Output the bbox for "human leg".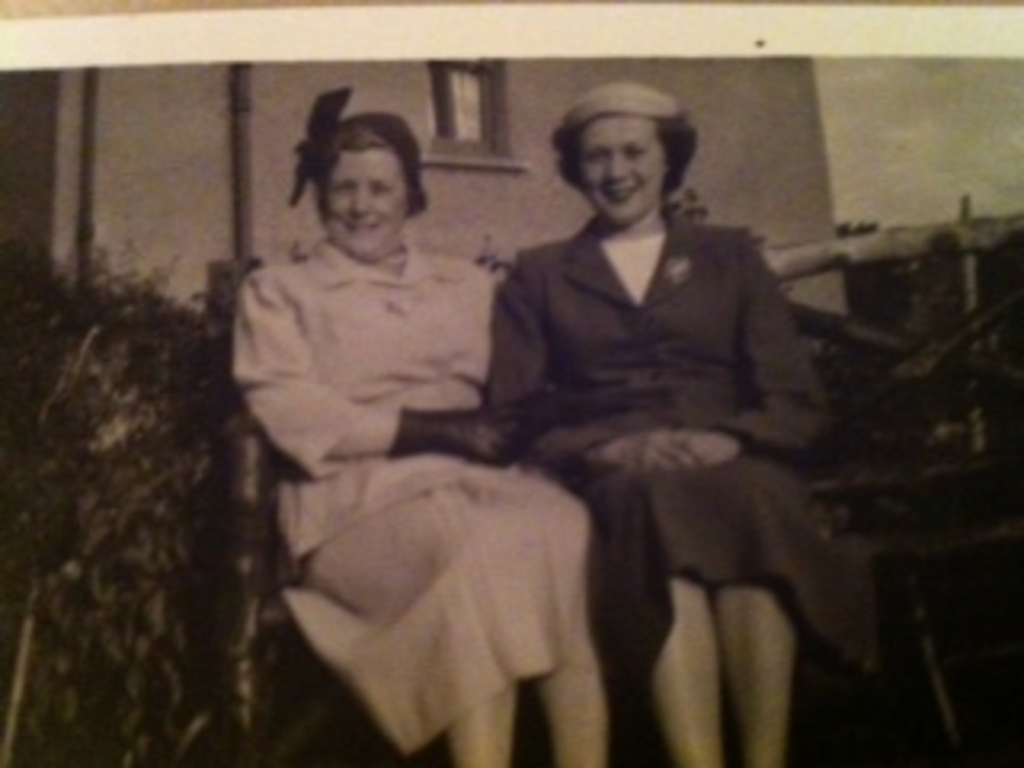
box=[653, 576, 710, 762].
